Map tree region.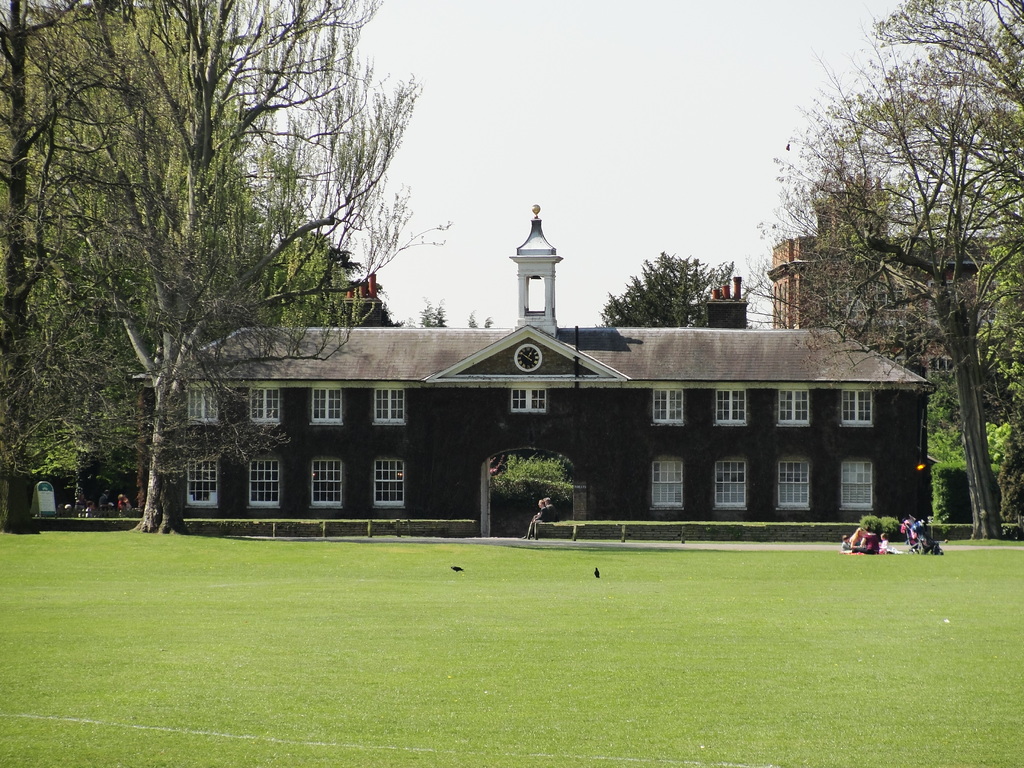
Mapped to box(871, 0, 1021, 220).
